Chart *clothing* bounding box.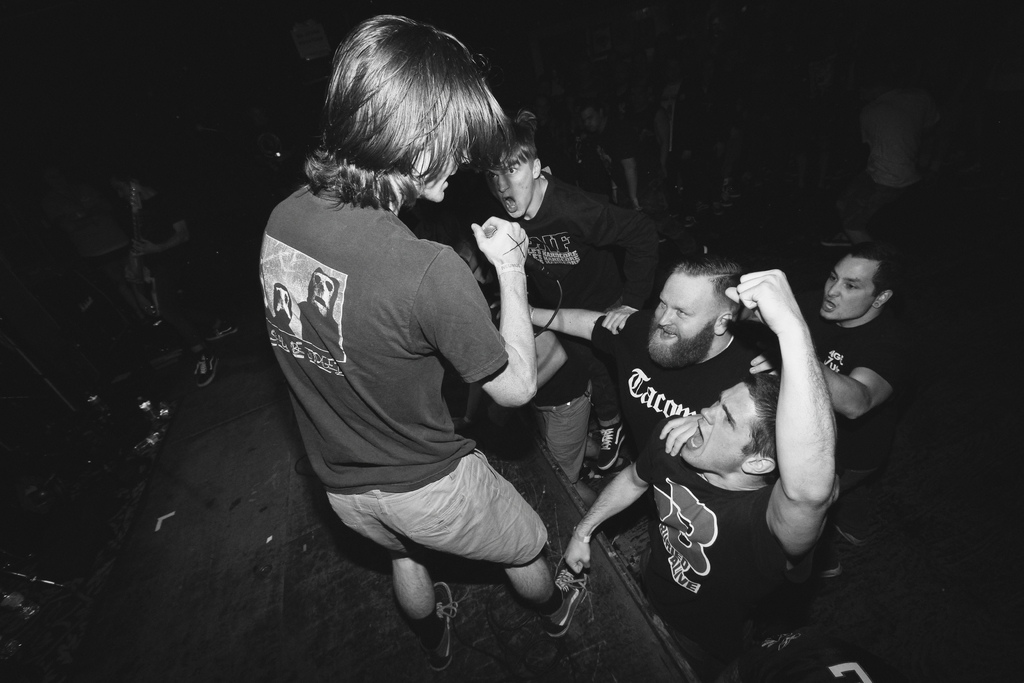
Charted: BBox(480, 177, 668, 488).
